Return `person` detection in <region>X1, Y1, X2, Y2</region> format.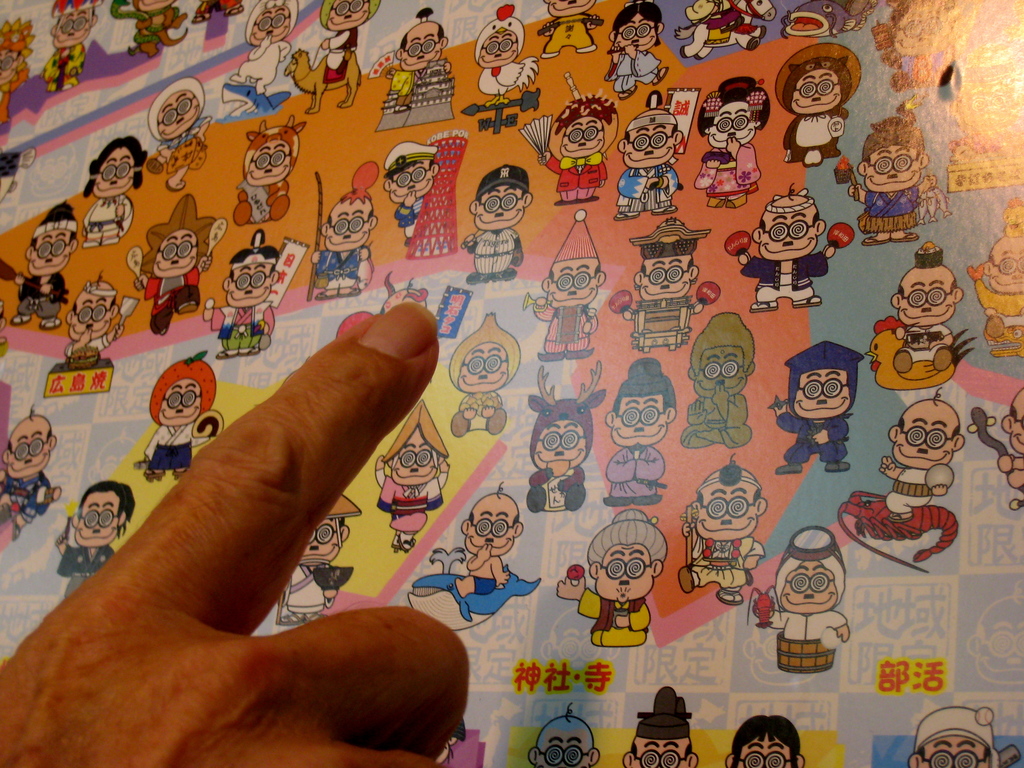
<region>116, 0, 191, 52</region>.
